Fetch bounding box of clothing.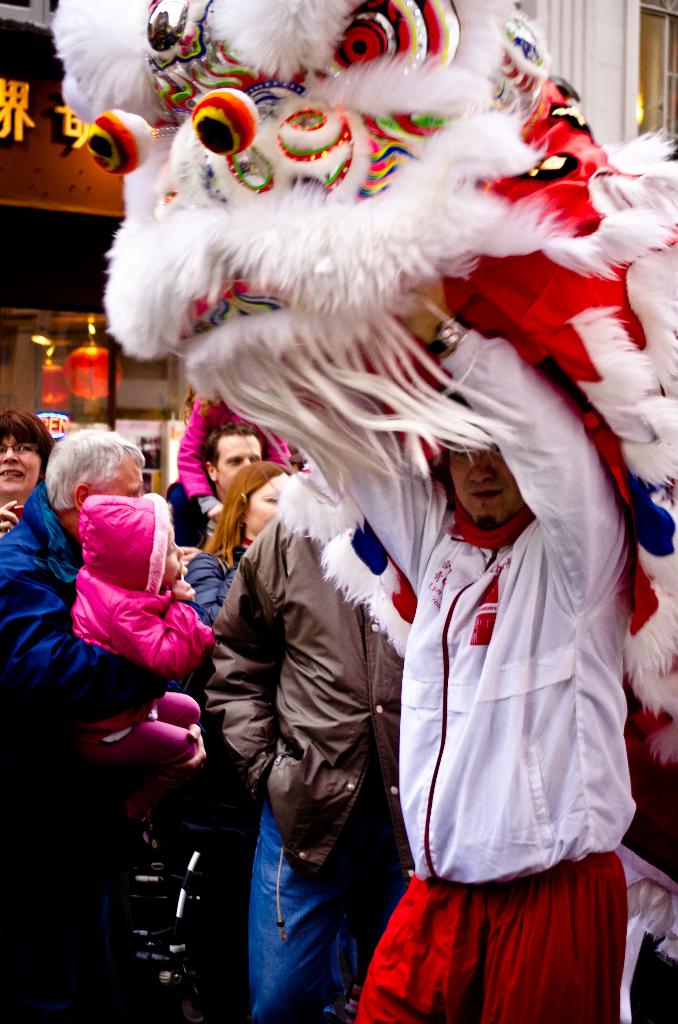
Bbox: 195, 509, 410, 1023.
